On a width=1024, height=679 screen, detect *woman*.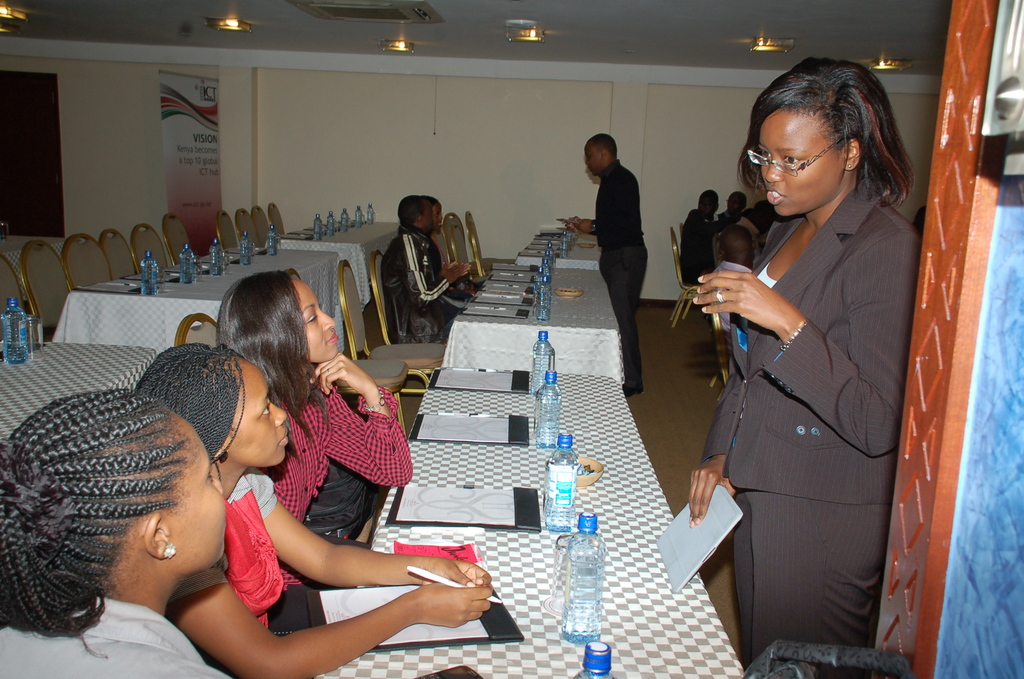
<region>690, 65, 921, 677</region>.
